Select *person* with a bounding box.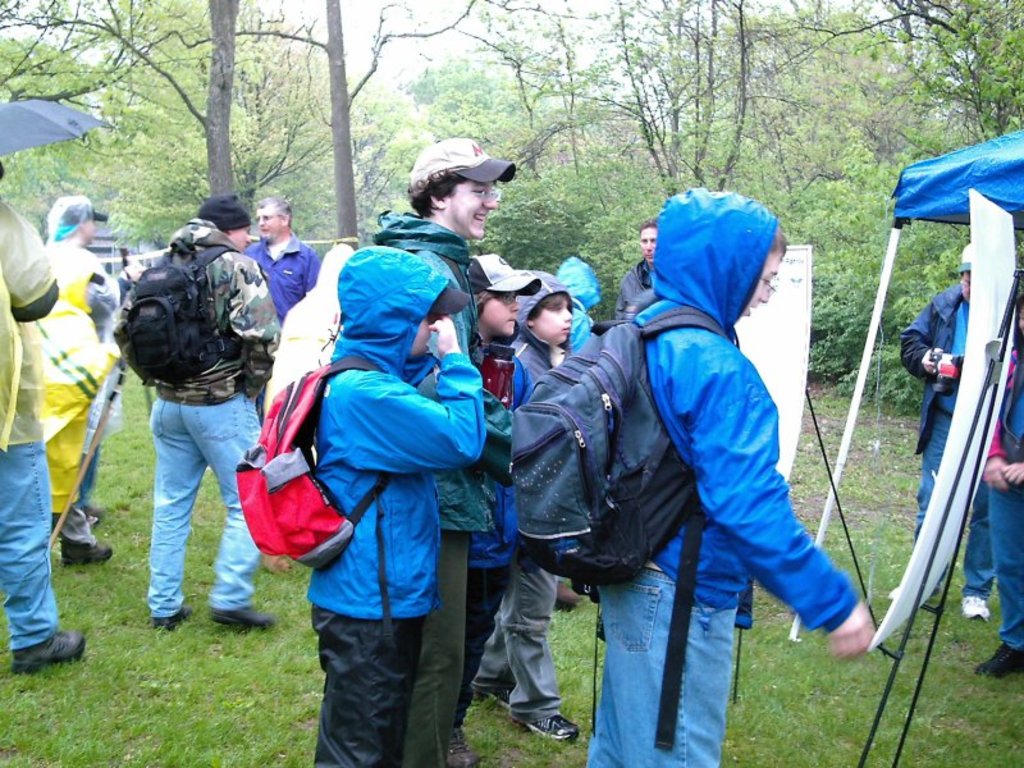
{"left": 980, "top": 287, "right": 1023, "bottom": 684}.
